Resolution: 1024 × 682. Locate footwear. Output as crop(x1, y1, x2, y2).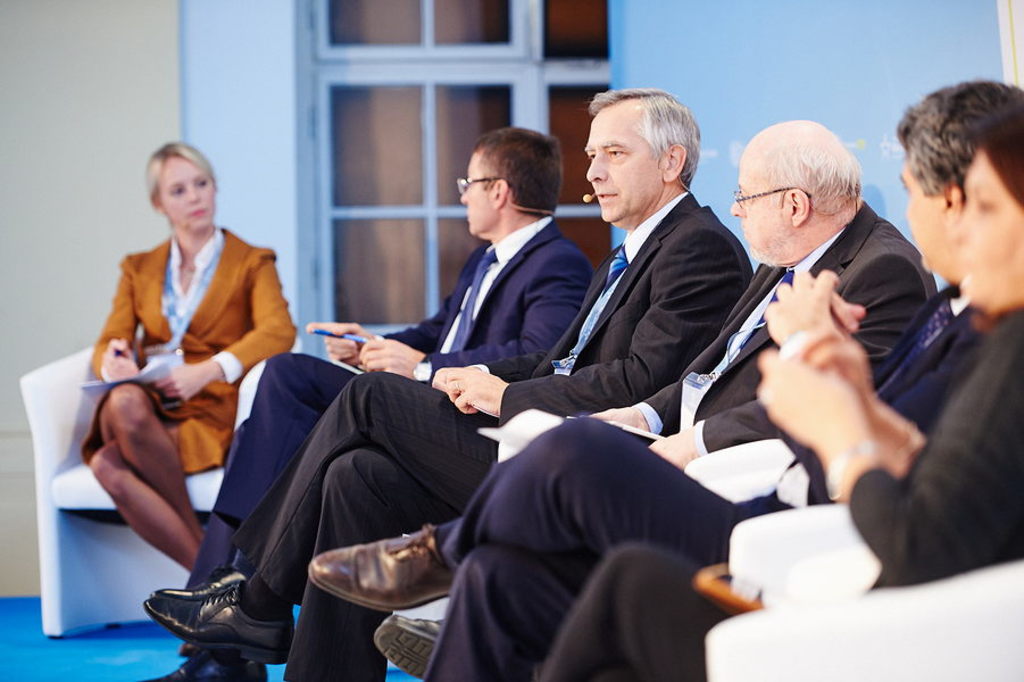
crop(148, 590, 298, 671).
